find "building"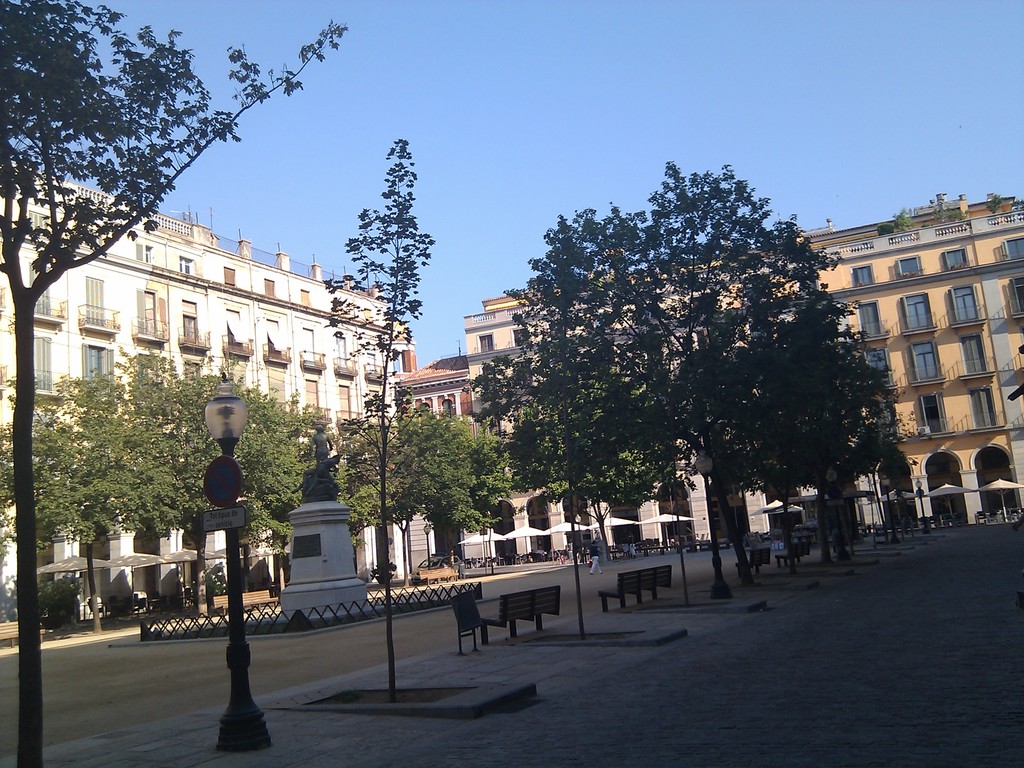
[0, 161, 412, 605]
